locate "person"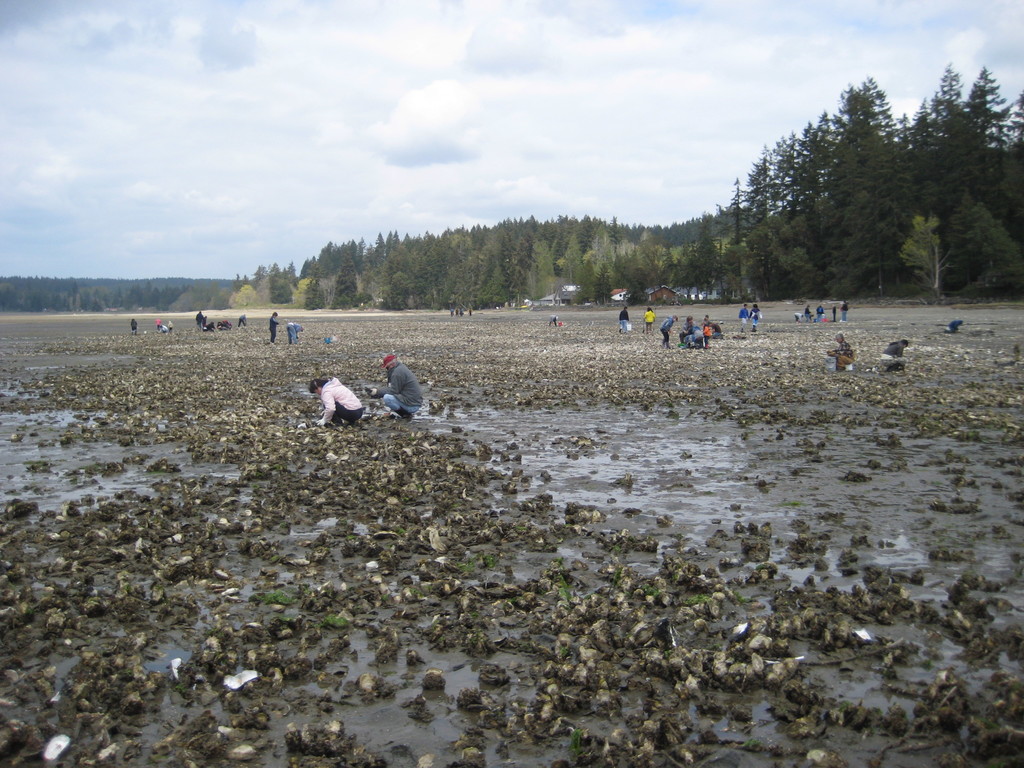
618 307 634 332
